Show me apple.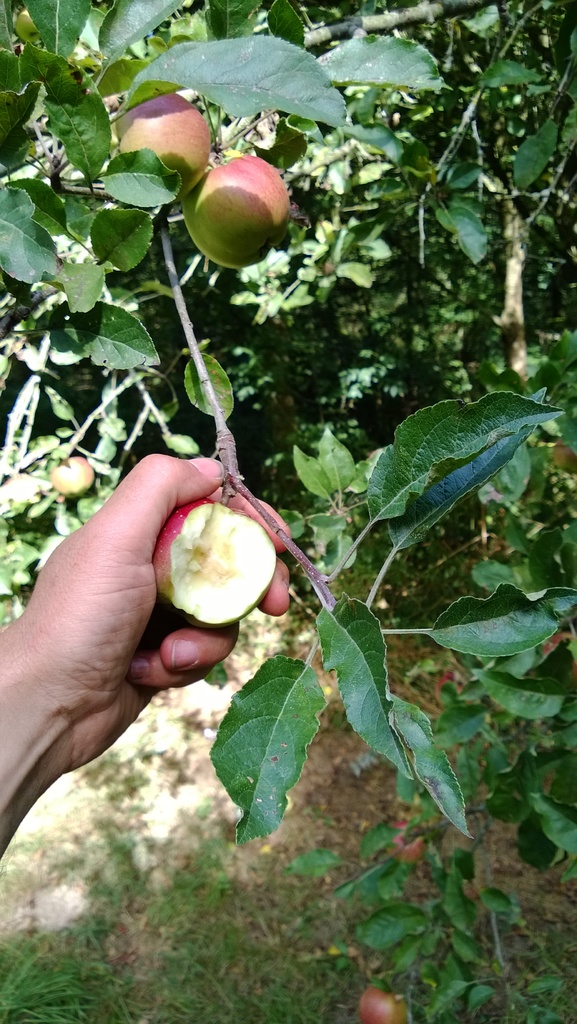
apple is here: [155, 496, 278, 631].
